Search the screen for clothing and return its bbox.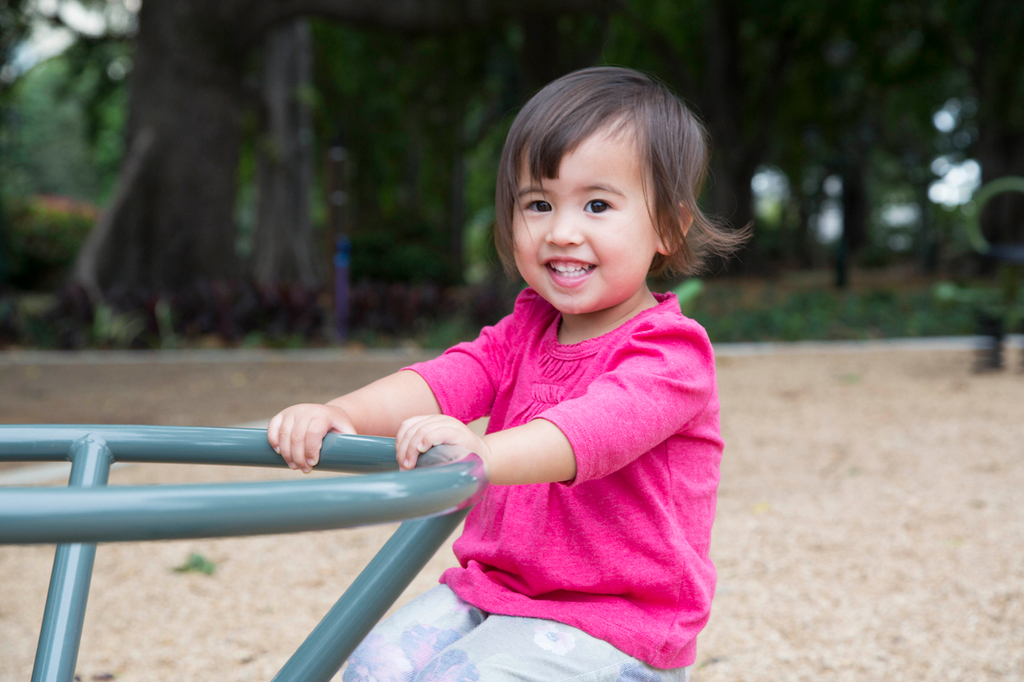
Found: rect(384, 241, 727, 651).
